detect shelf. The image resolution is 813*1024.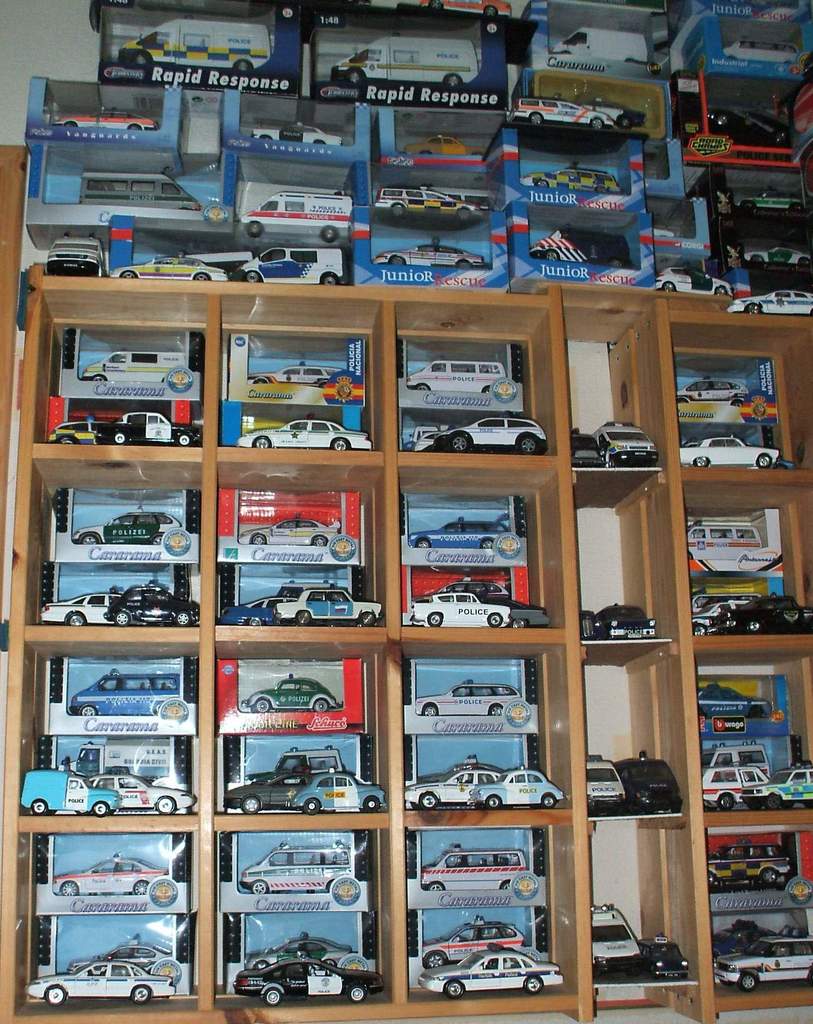
x1=666, y1=314, x2=812, y2=479.
